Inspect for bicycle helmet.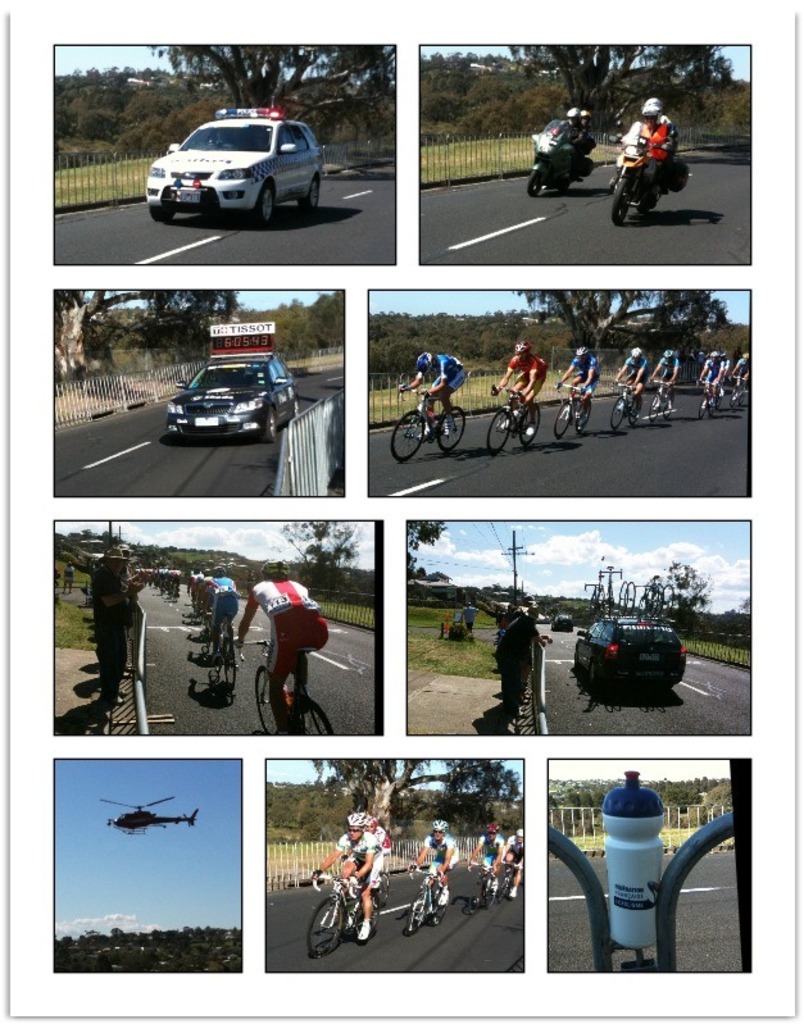
Inspection: (left=367, top=819, right=372, bottom=822).
